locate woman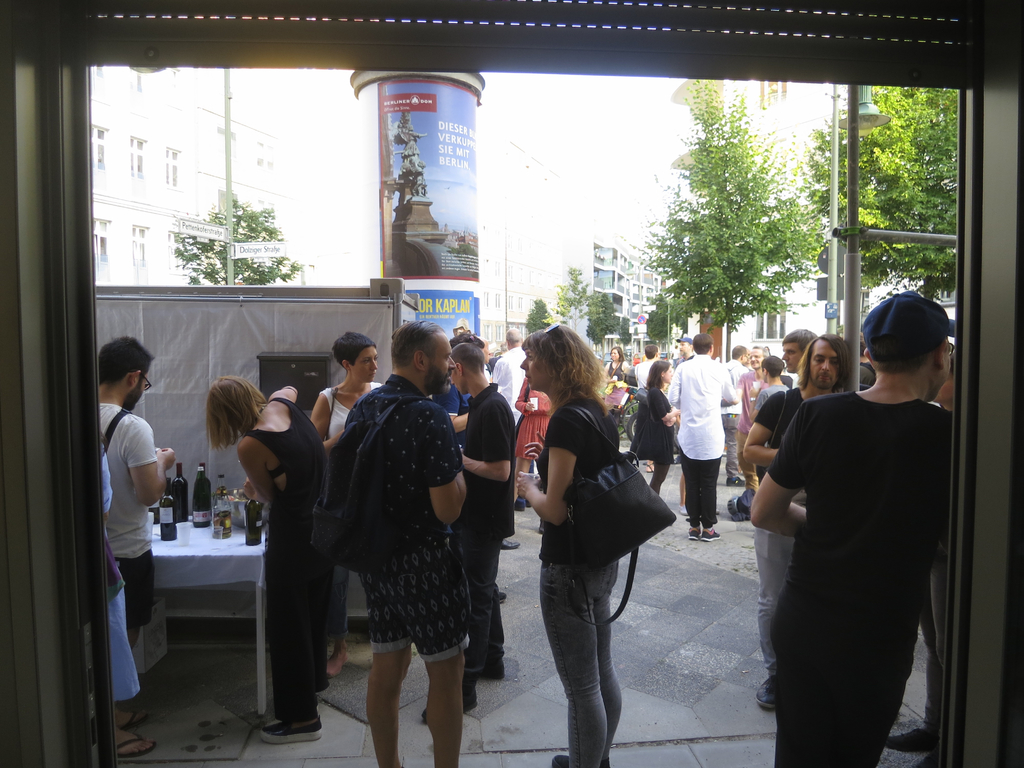
(left=199, top=373, right=330, bottom=748)
